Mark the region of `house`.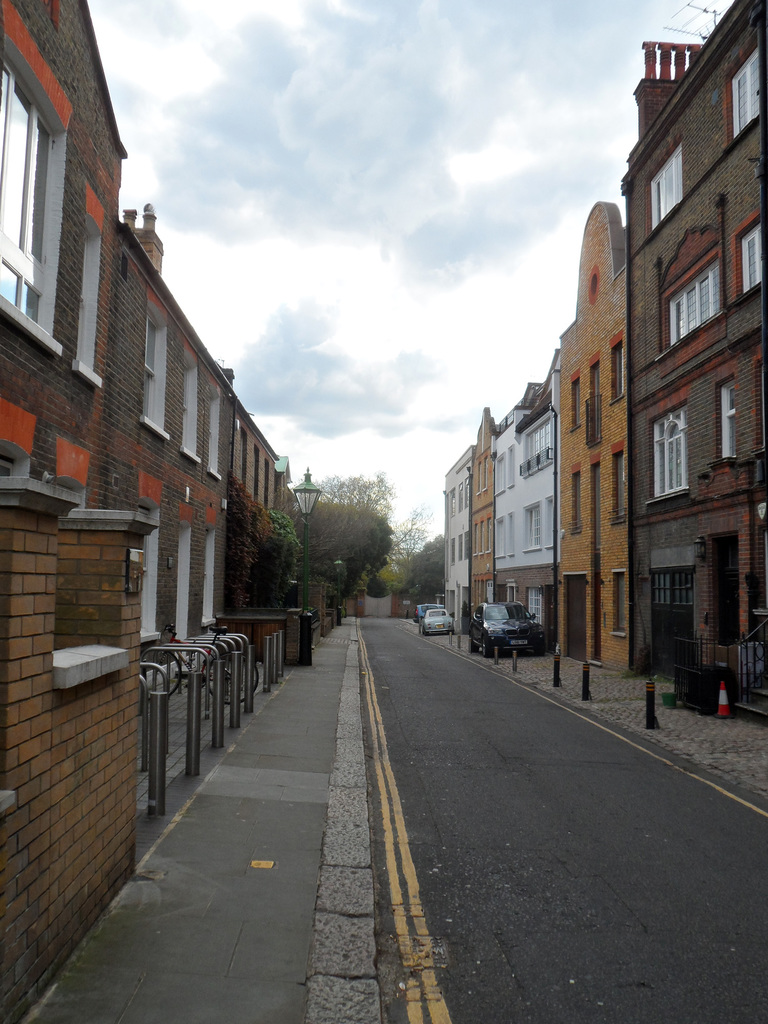
Region: x1=484, y1=367, x2=570, y2=664.
